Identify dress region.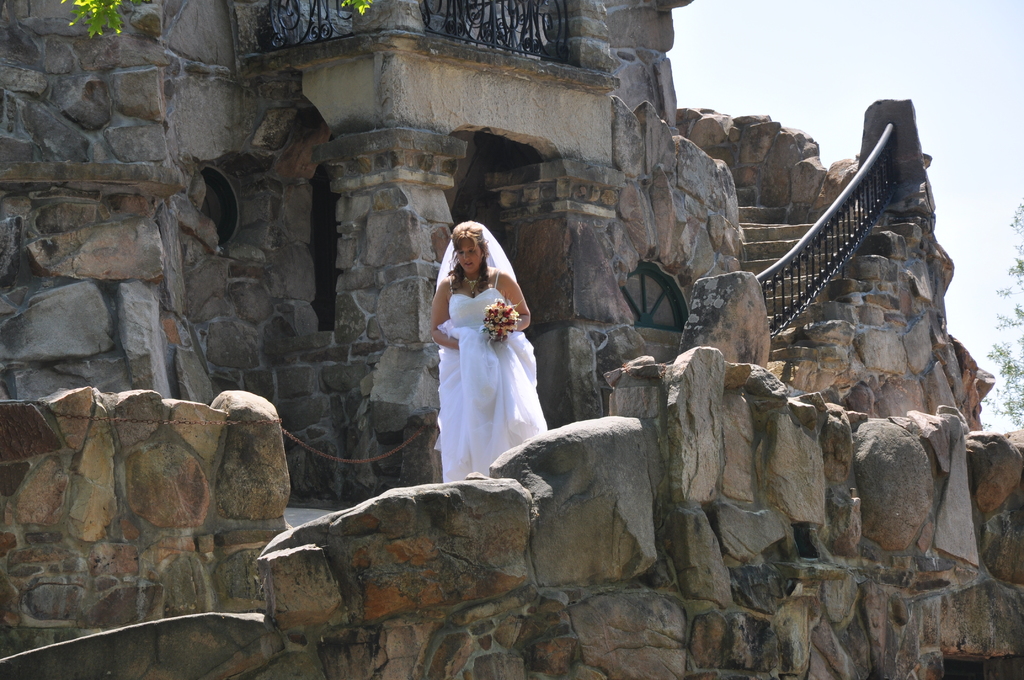
Region: {"x1": 435, "y1": 271, "x2": 547, "y2": 488}.
